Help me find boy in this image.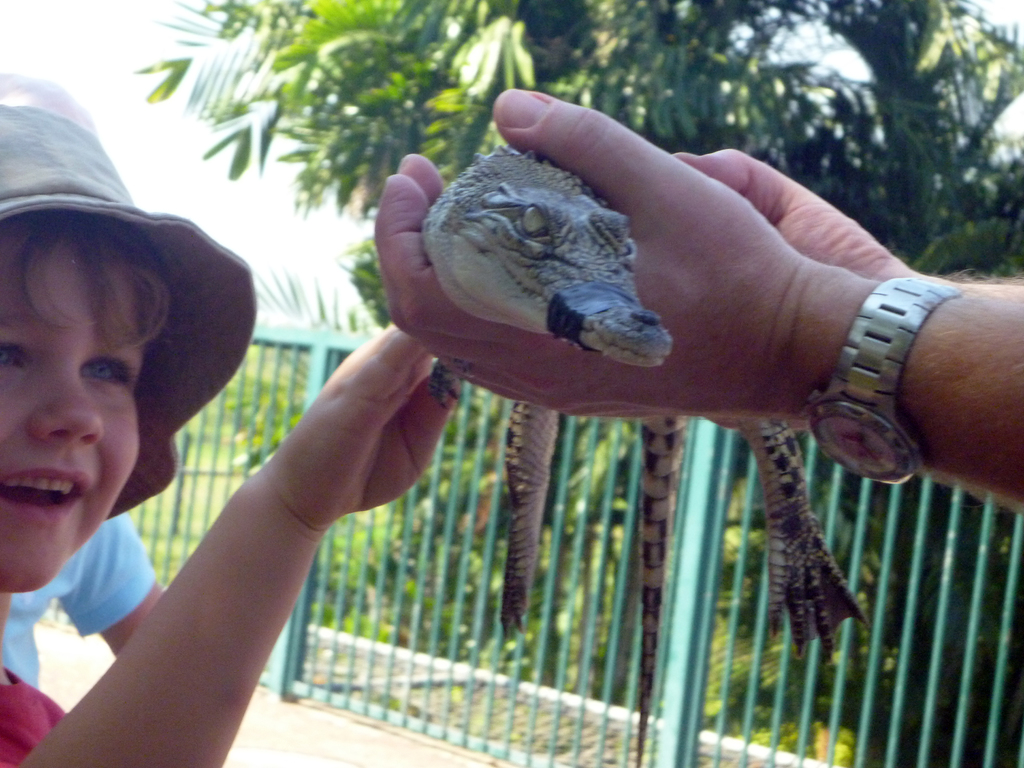
Found it: BBox(0, 77, 463, 767).
